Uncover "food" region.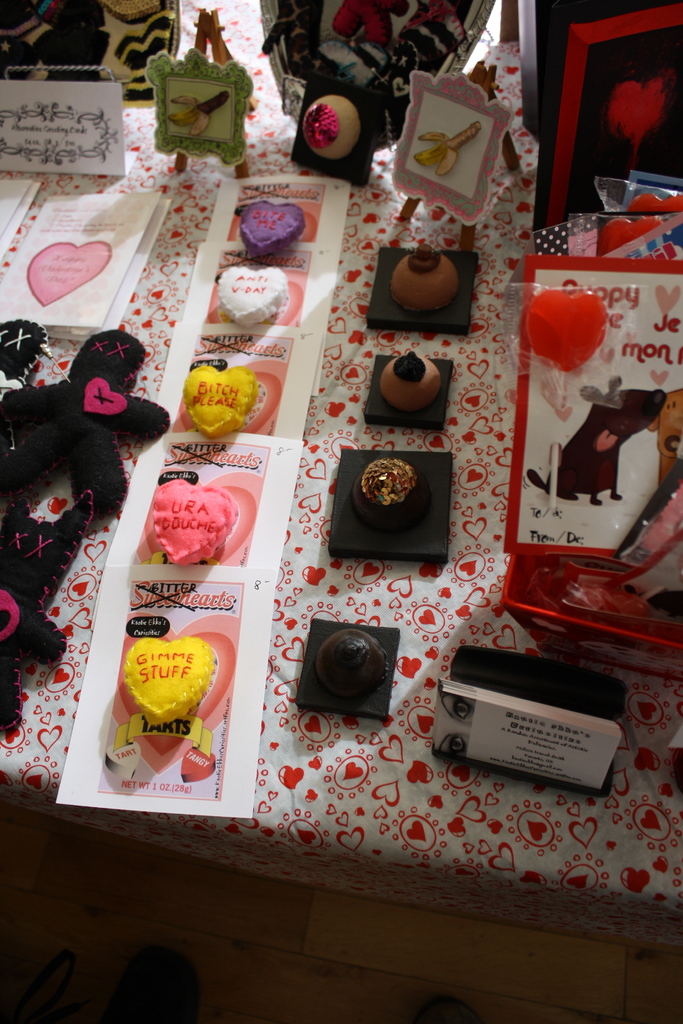
Uncovered: left=371, top=352, right=443, bottom=417.
